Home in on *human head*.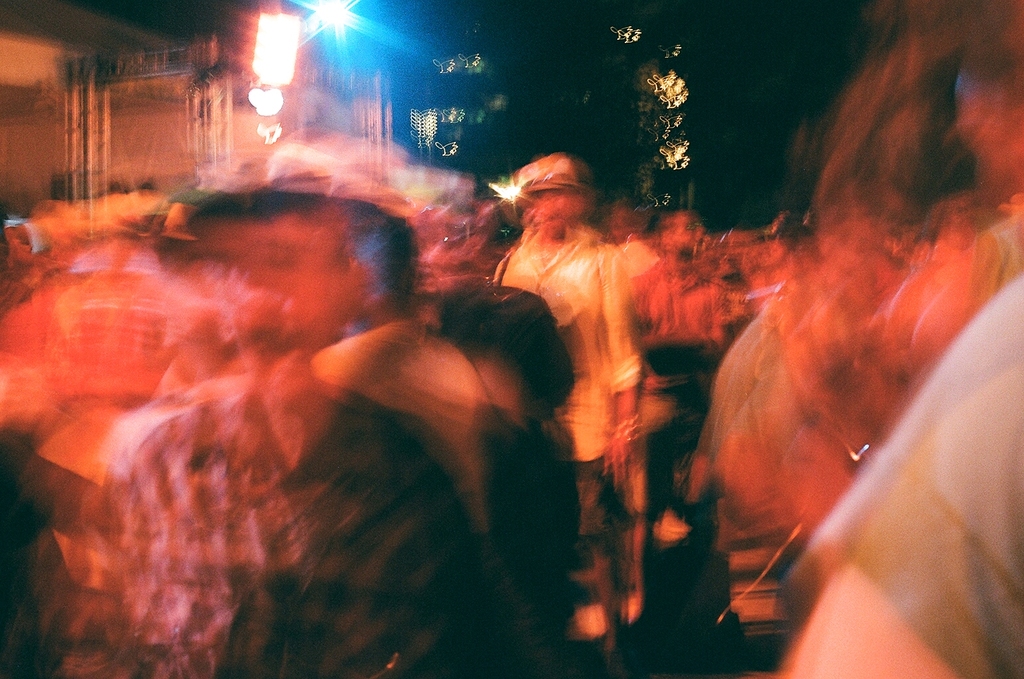
Homed in at region(510, 158, 586, 237).
